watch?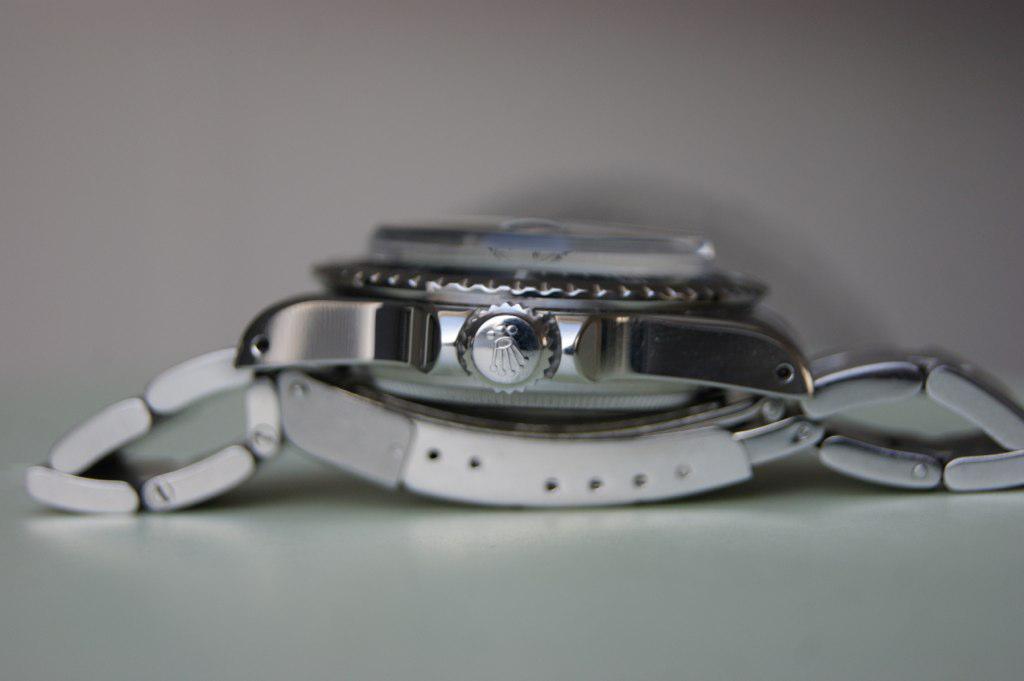
23, 219, 1023, 514
